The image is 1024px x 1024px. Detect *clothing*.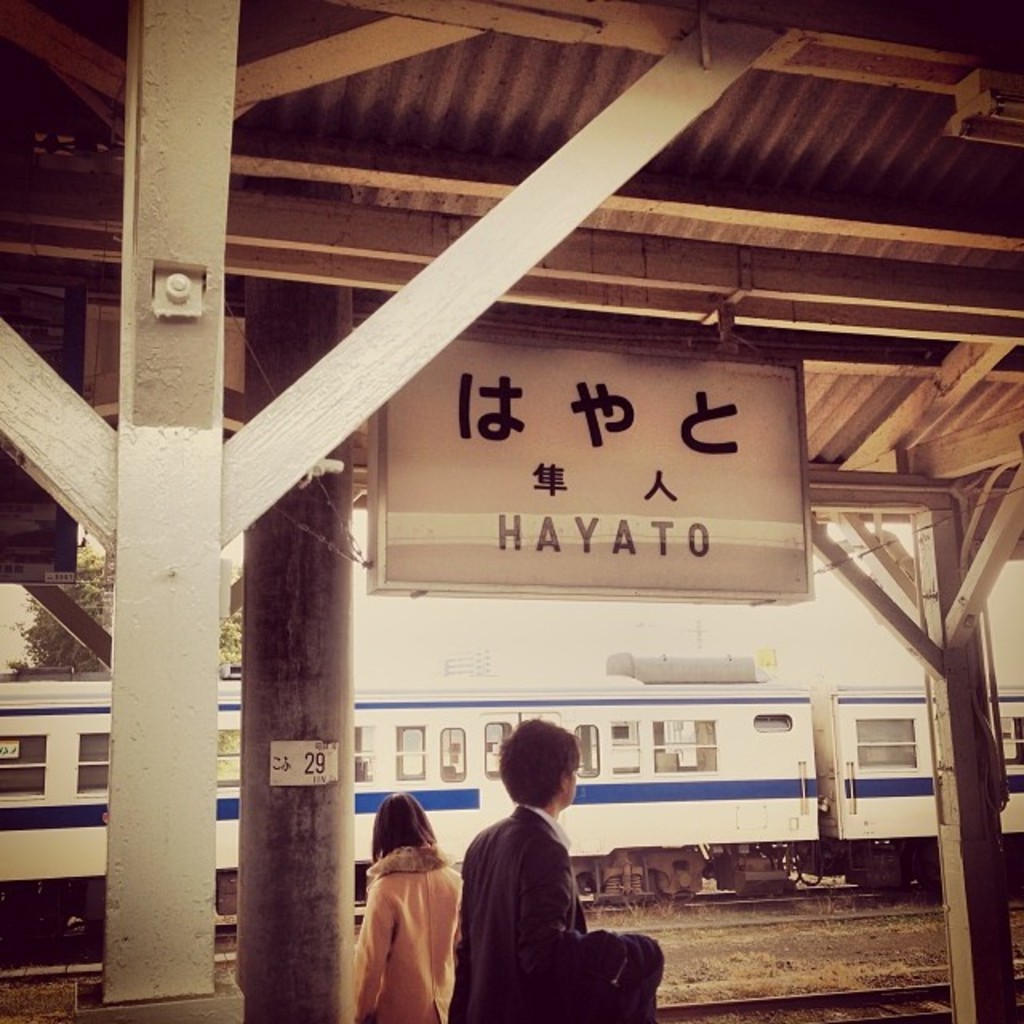
Detection: {"left": 350, "top": 846, "right": 464, "bottom": 1022}.
